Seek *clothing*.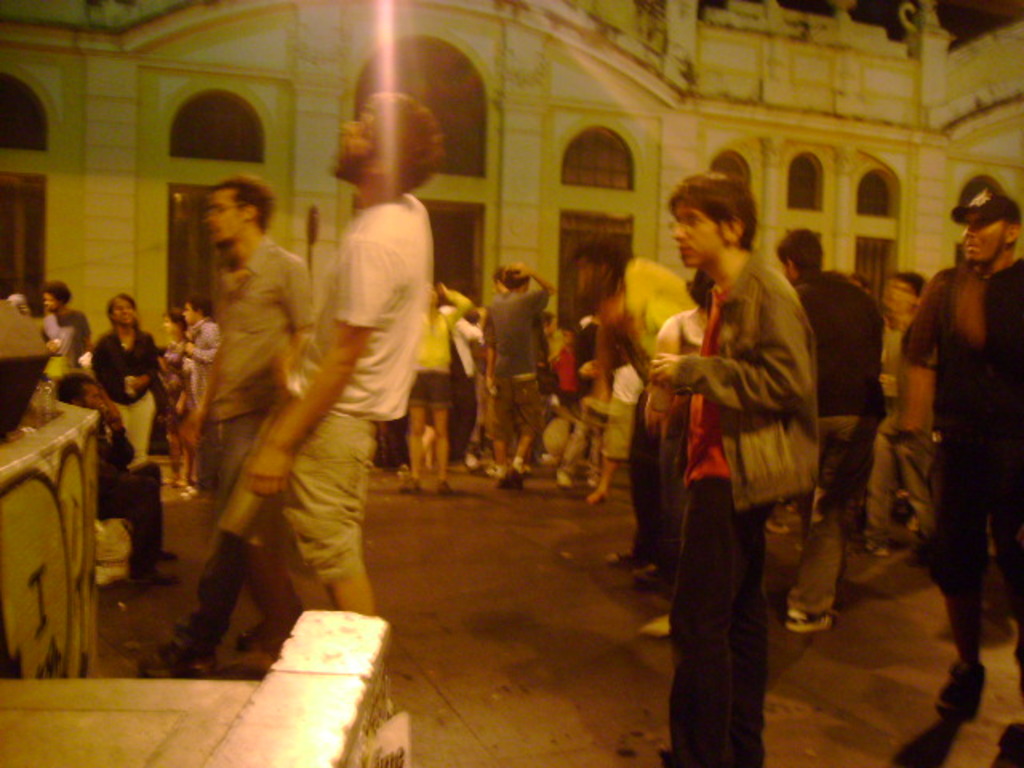
Rect(787, 267, 880, 592).
